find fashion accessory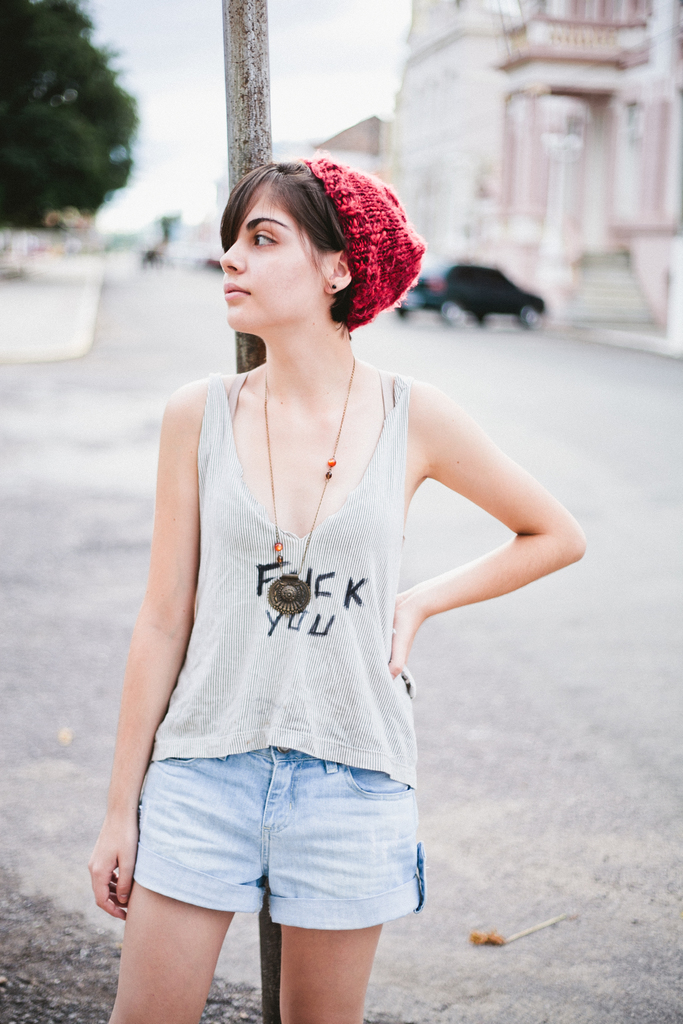
[261,353,361,612]
